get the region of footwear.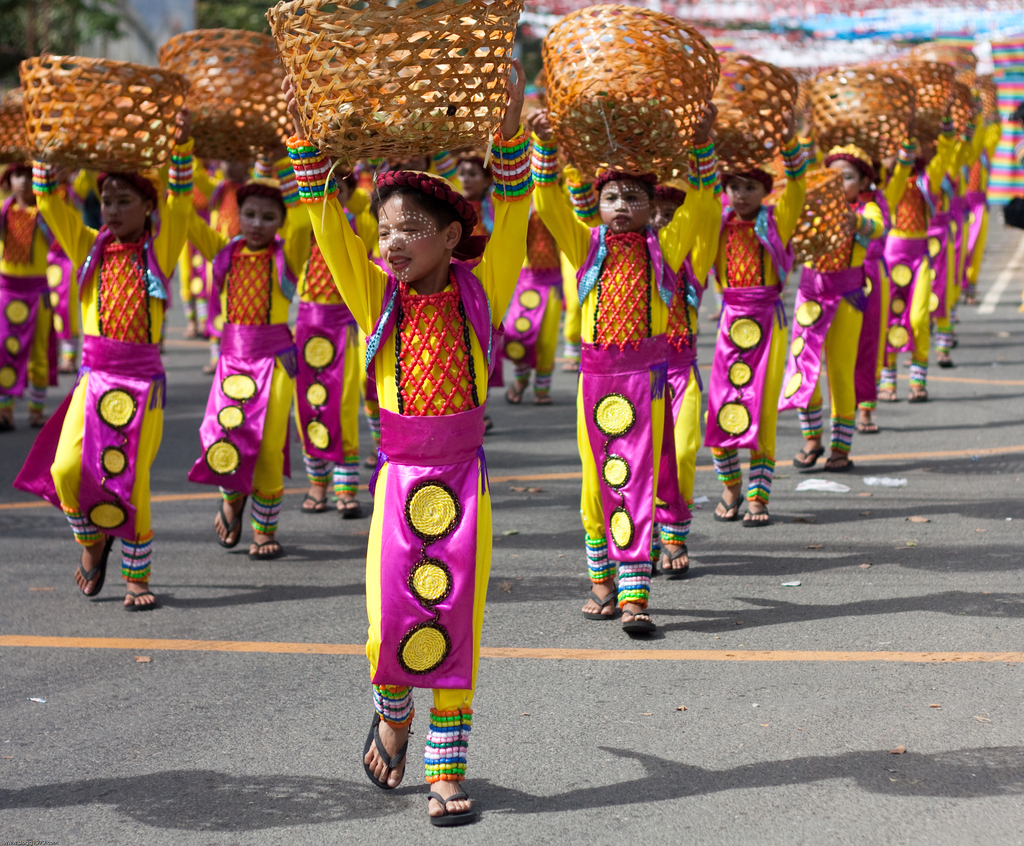
select_region(220, 496, 247, 548).
